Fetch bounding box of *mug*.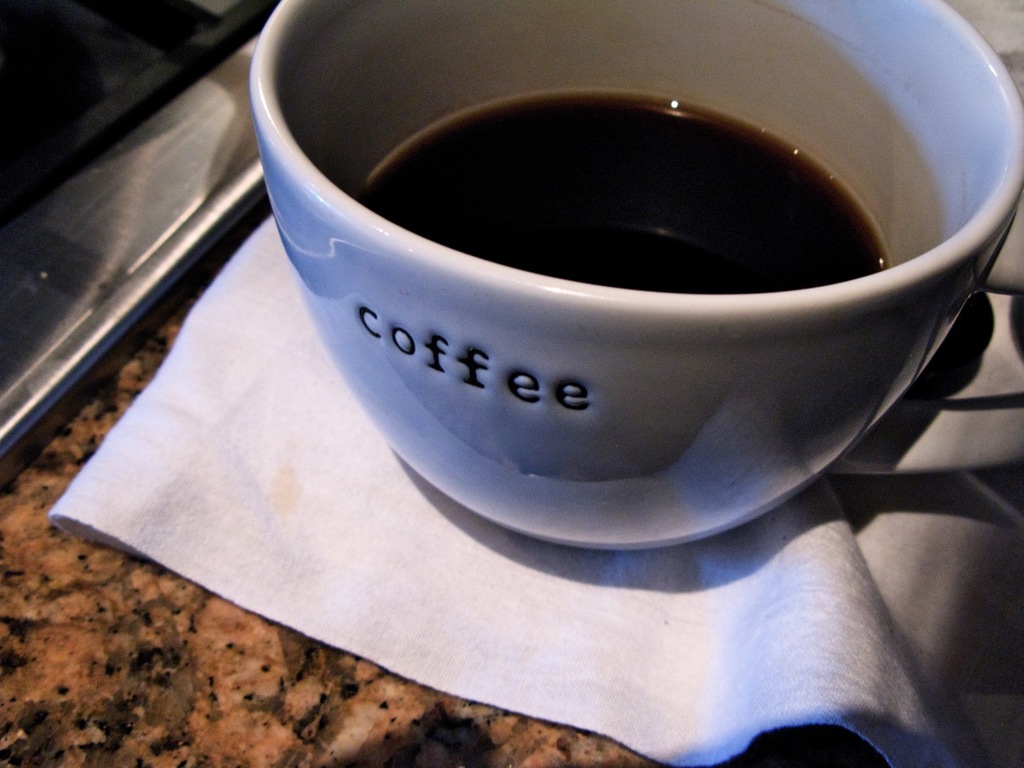
Bbox: (left=247, top=0, right=1023, bottom=555).
